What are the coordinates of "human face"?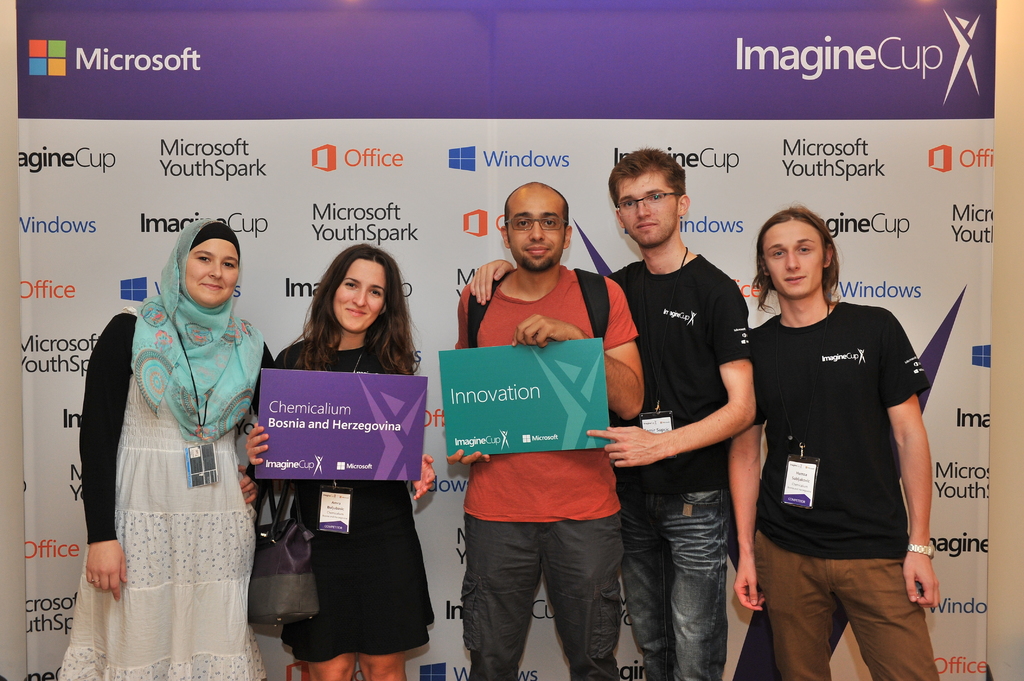
509, 187, 566, 267.
